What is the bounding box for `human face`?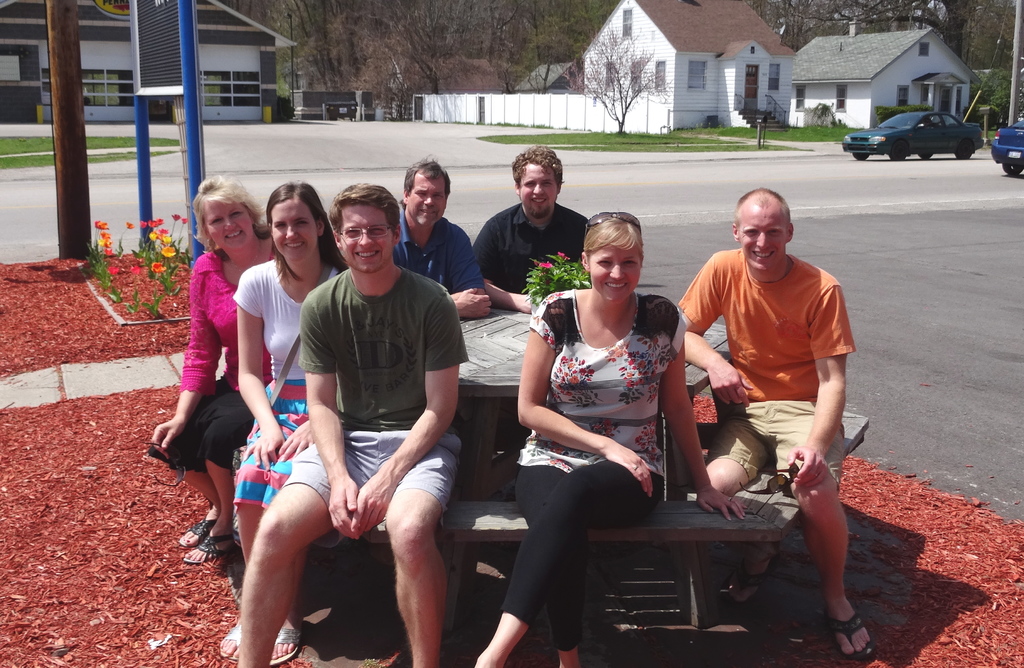
box=[519, 164, 556, 218].
